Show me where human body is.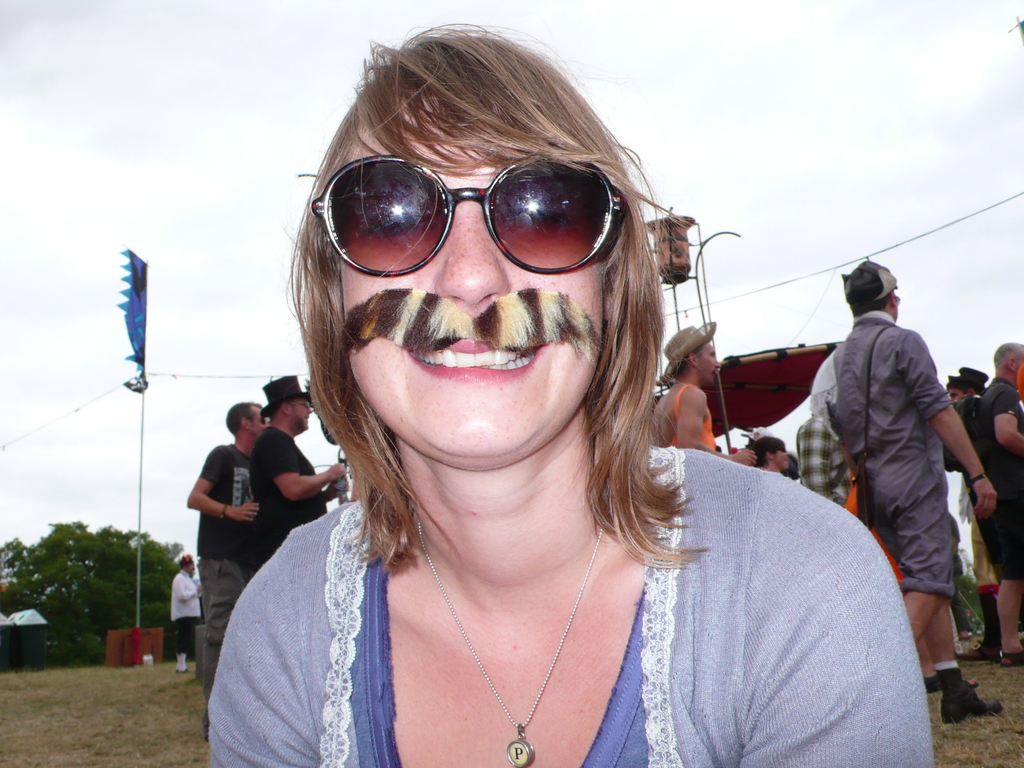
human body is at {"left": 818, "top": 262, "right": 988, "bottom": 717}.
